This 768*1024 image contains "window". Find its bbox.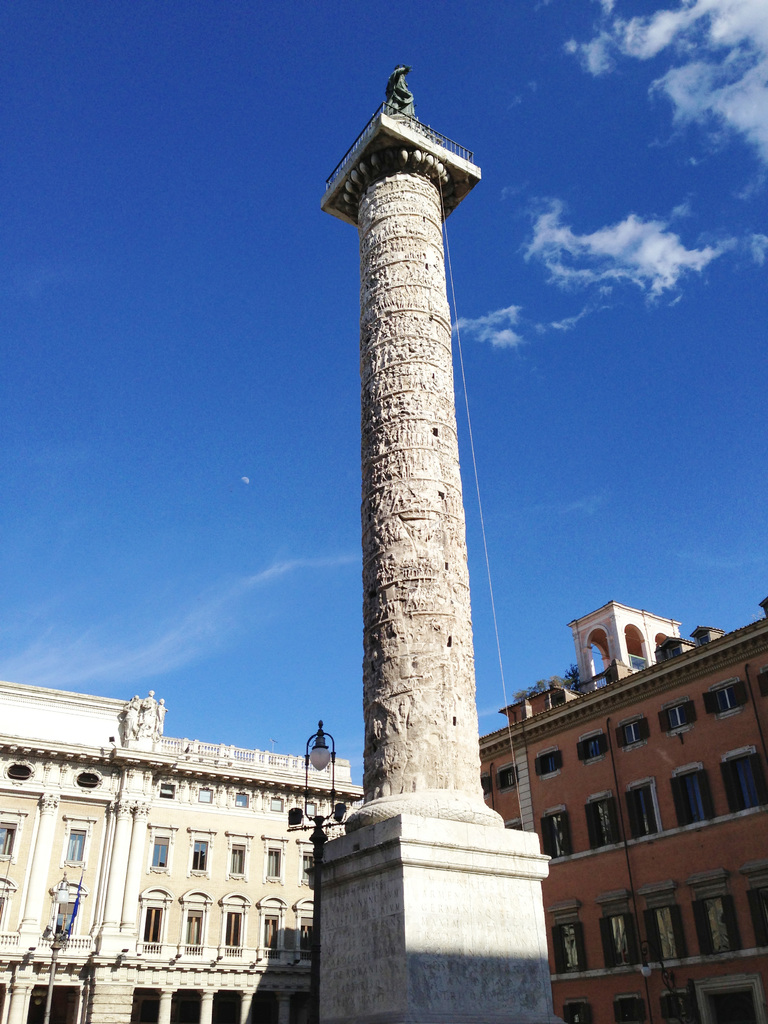
{"left": 0, "top": 884, "right": 10, "bottom": 937}.
